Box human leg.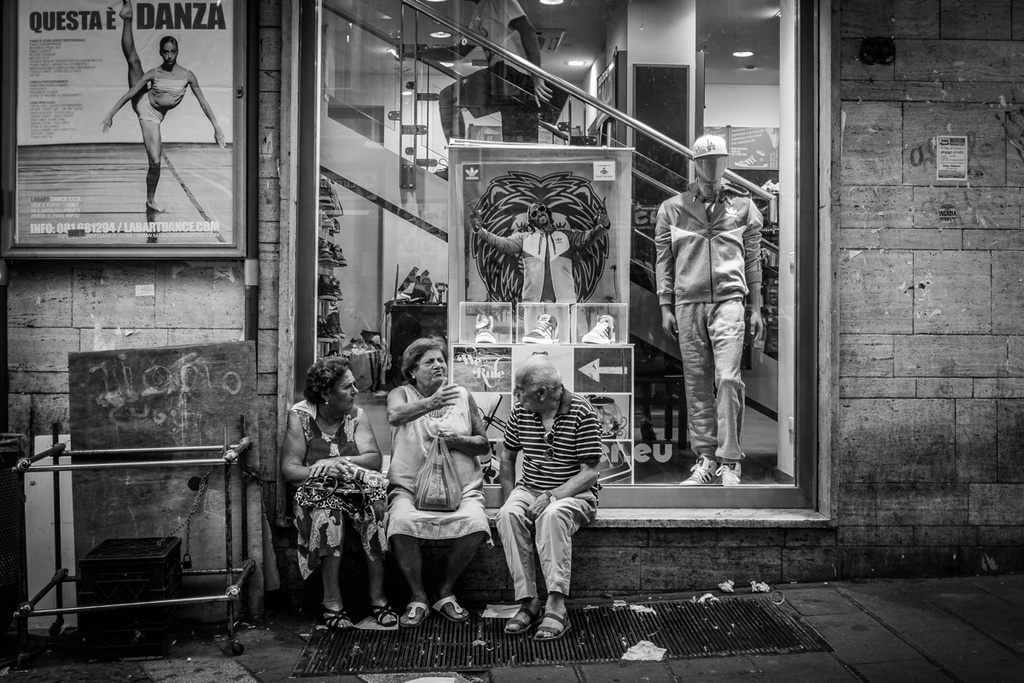
673,303,721,484.
